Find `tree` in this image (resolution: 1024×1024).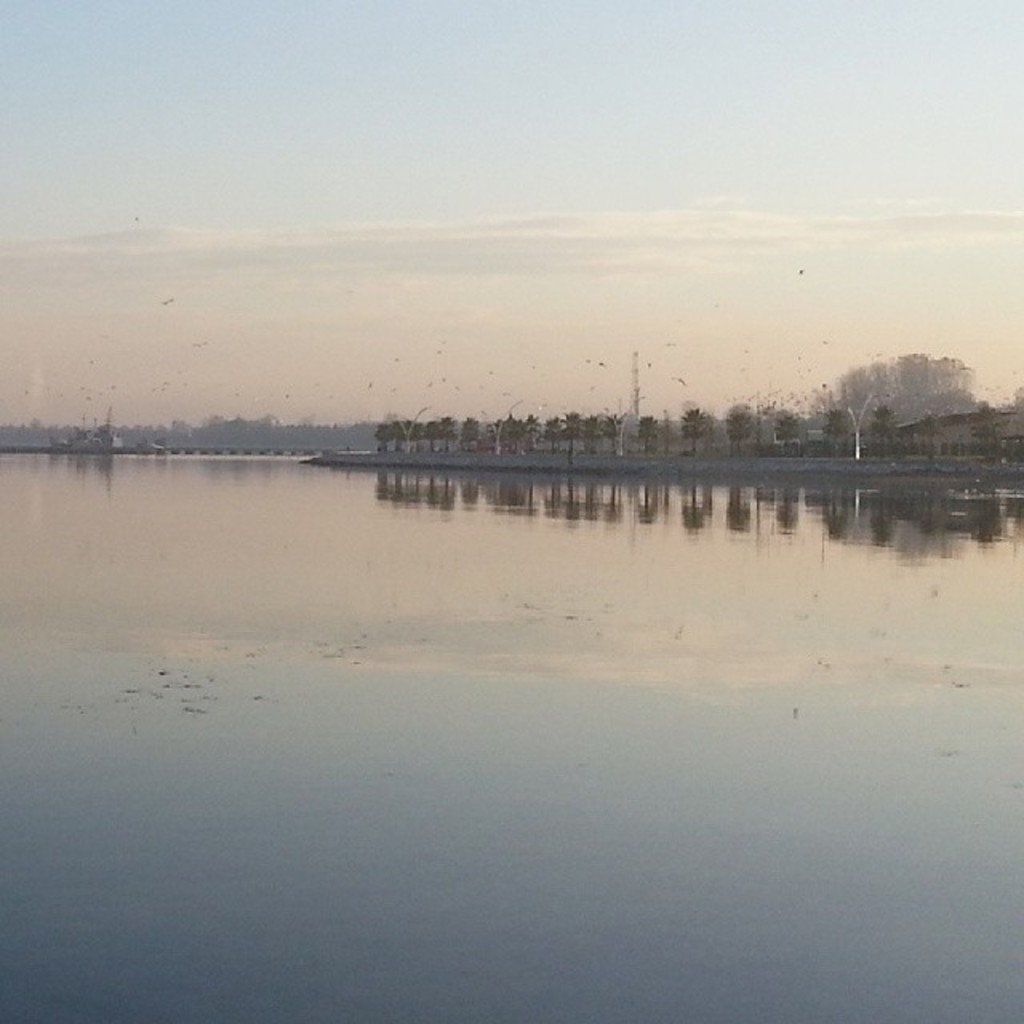
bbox(678, 405, 714, 456).
